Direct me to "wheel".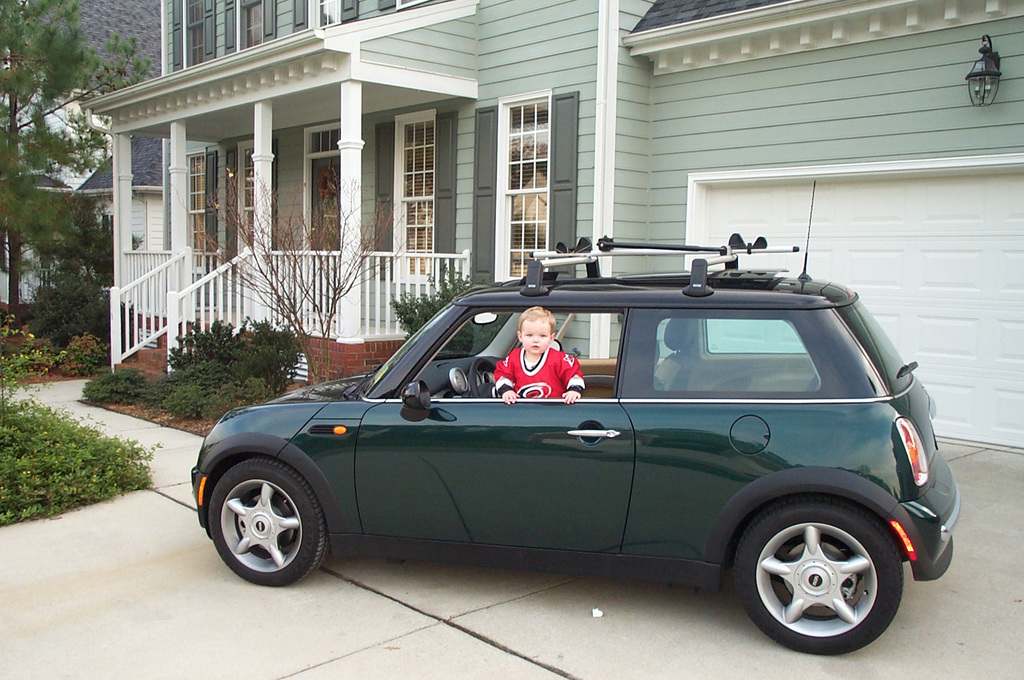
Direction: [x1=470, y1=360, x2=497, y2=395].
